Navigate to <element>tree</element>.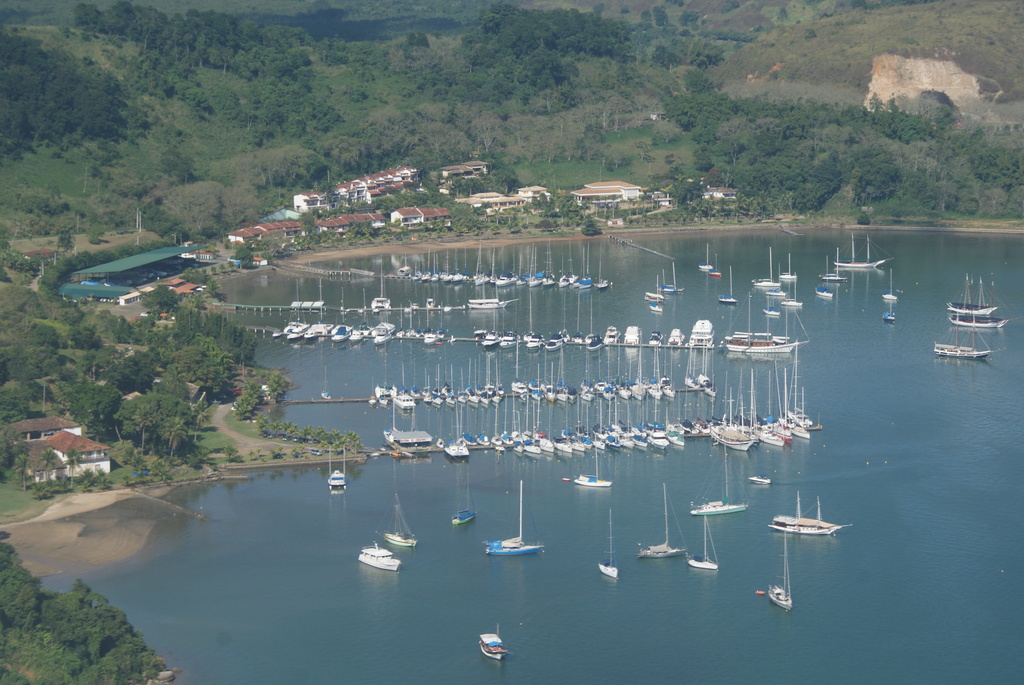
Navigation target: [37, 448, 61, 484].
